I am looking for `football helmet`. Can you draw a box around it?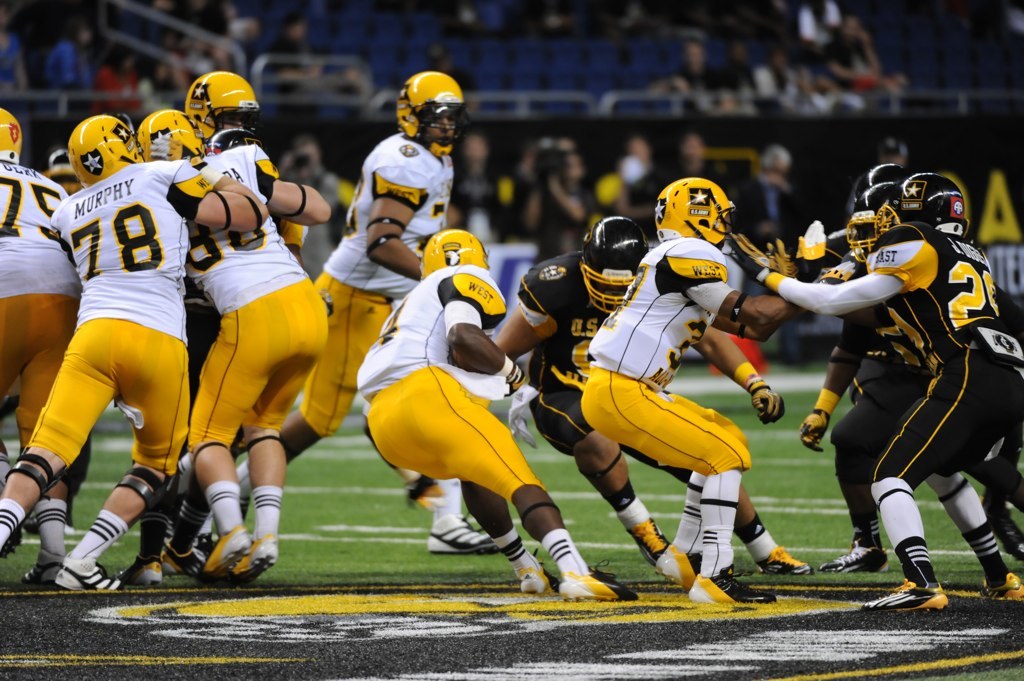
Sure, the bounding box is {"x1": 136, "y1": 109, "x2": 199, "y2": 164}.
